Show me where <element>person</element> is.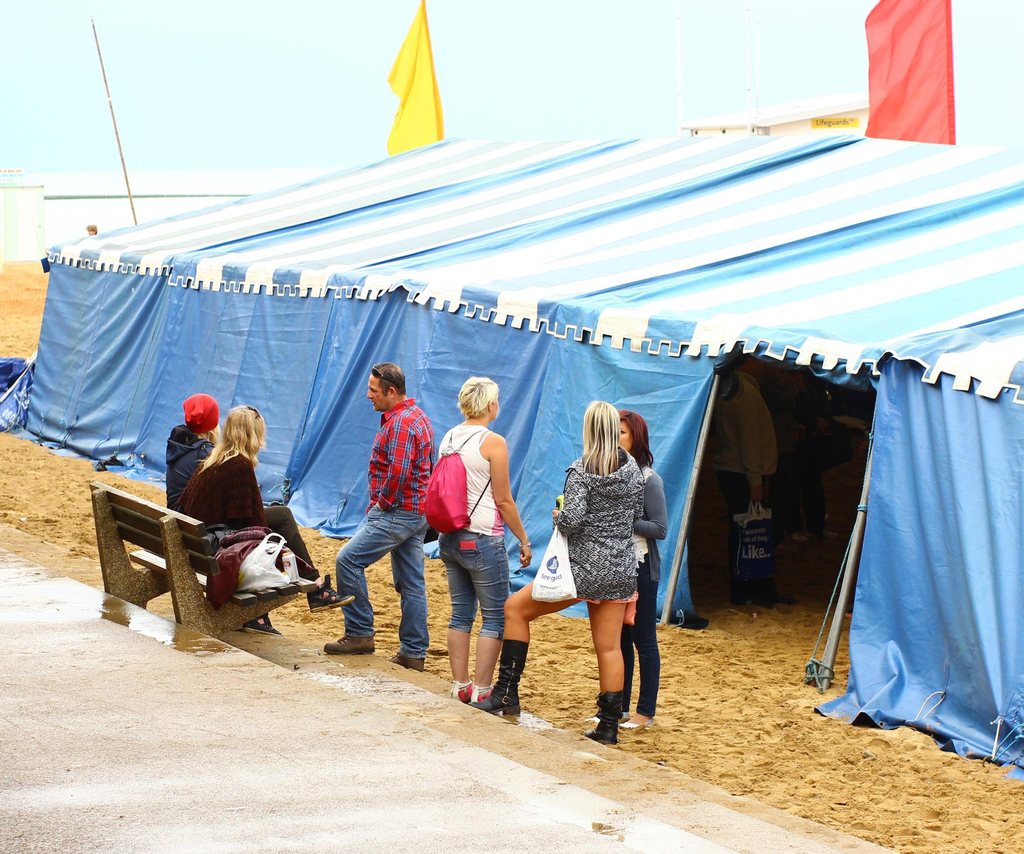
<element>person</element> is at [left=616, top=402, right=663, bottom=726].
